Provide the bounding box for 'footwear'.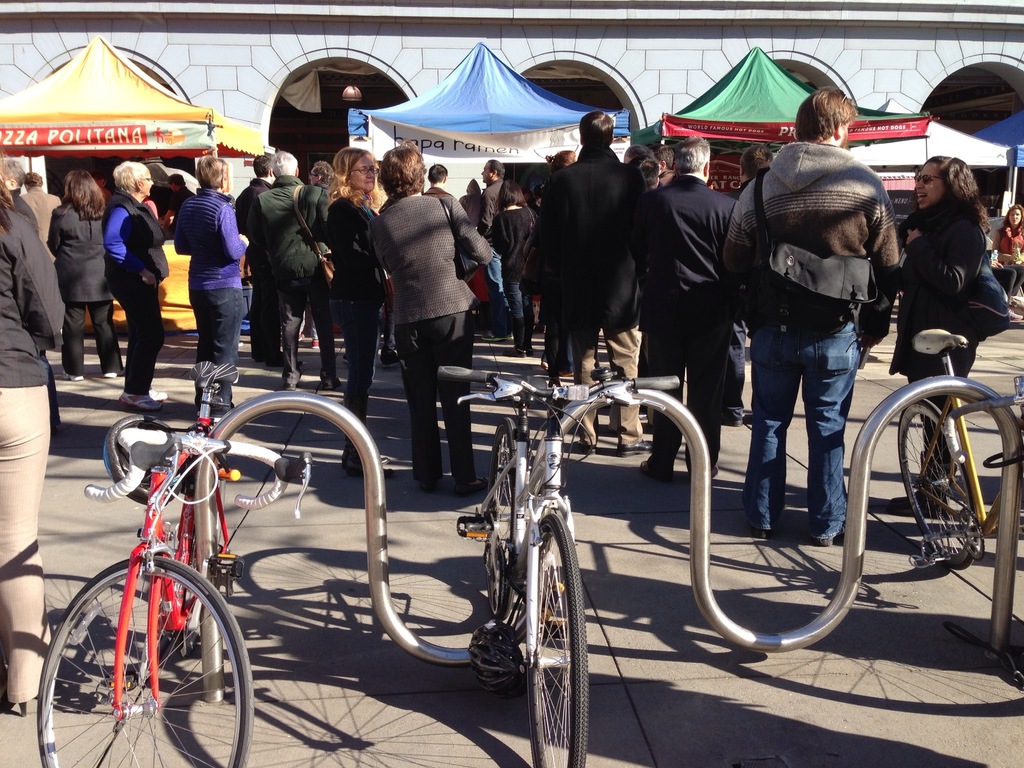
detection(380, 352, 397, 367).
